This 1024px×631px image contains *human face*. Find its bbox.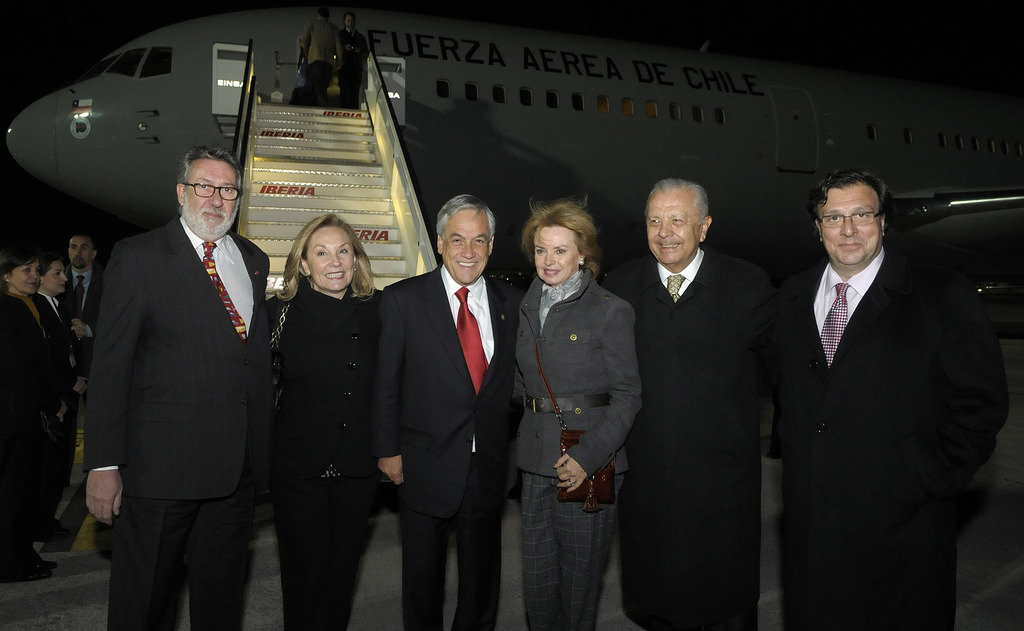
box(815, 181, 879, 271).
